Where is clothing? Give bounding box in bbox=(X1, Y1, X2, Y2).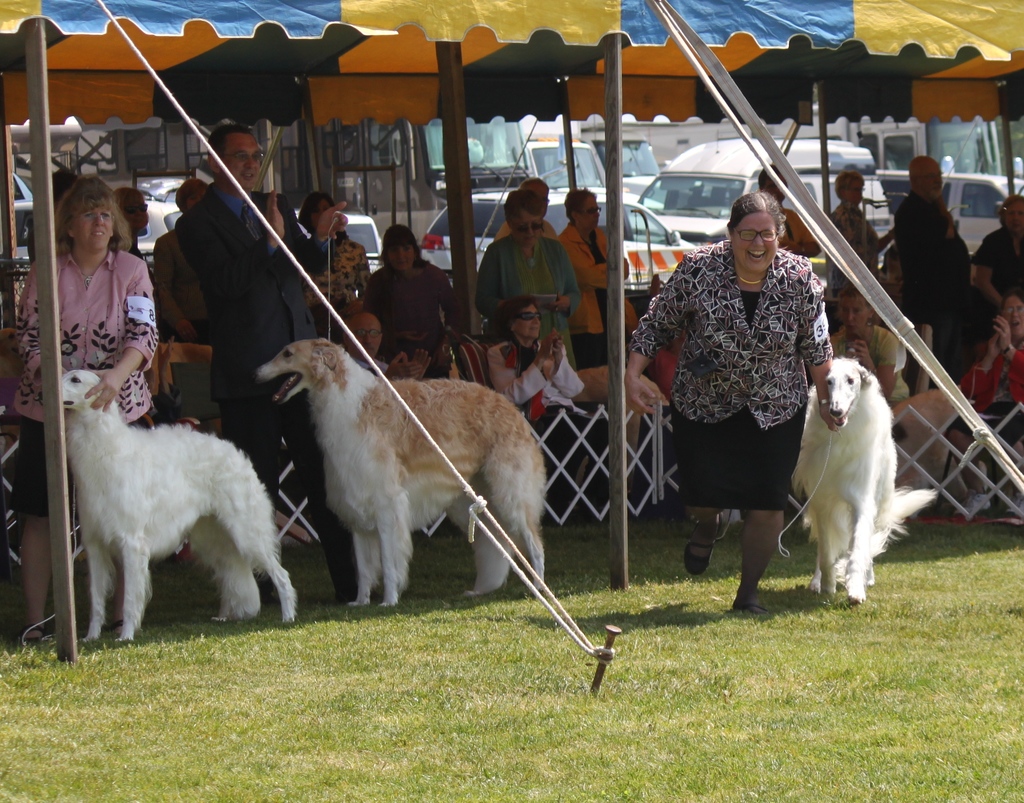
bbox=(973, 218, 1023, 299).
